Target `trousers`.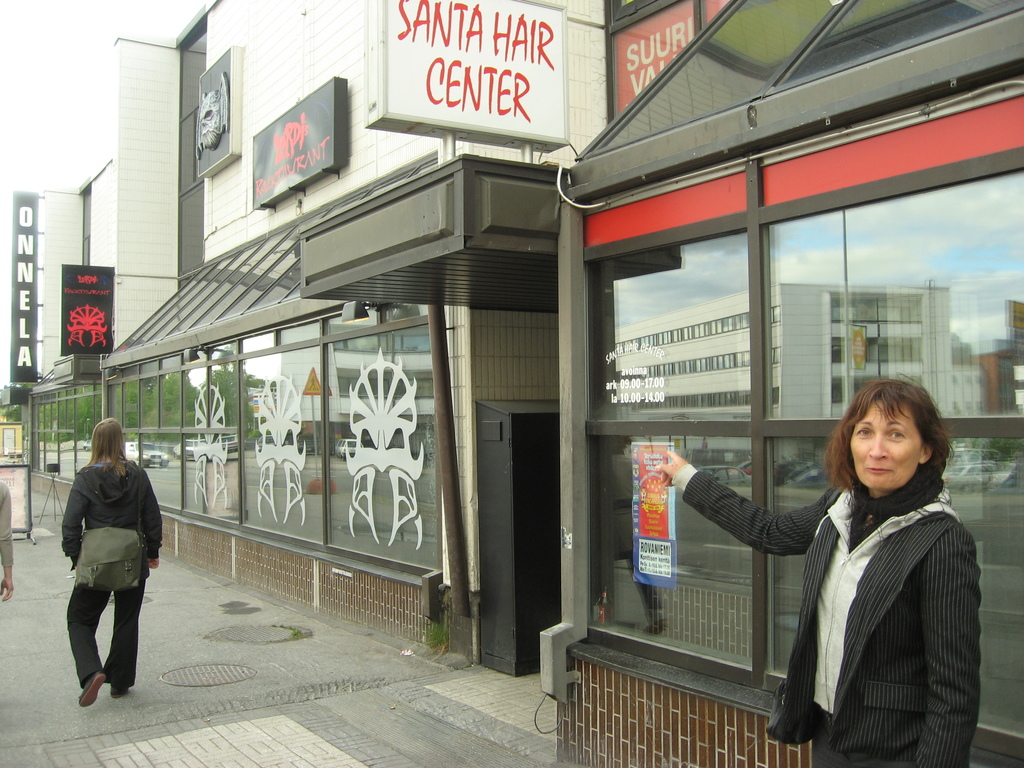
Target region: bbox=[808, 716, 871, 767].
